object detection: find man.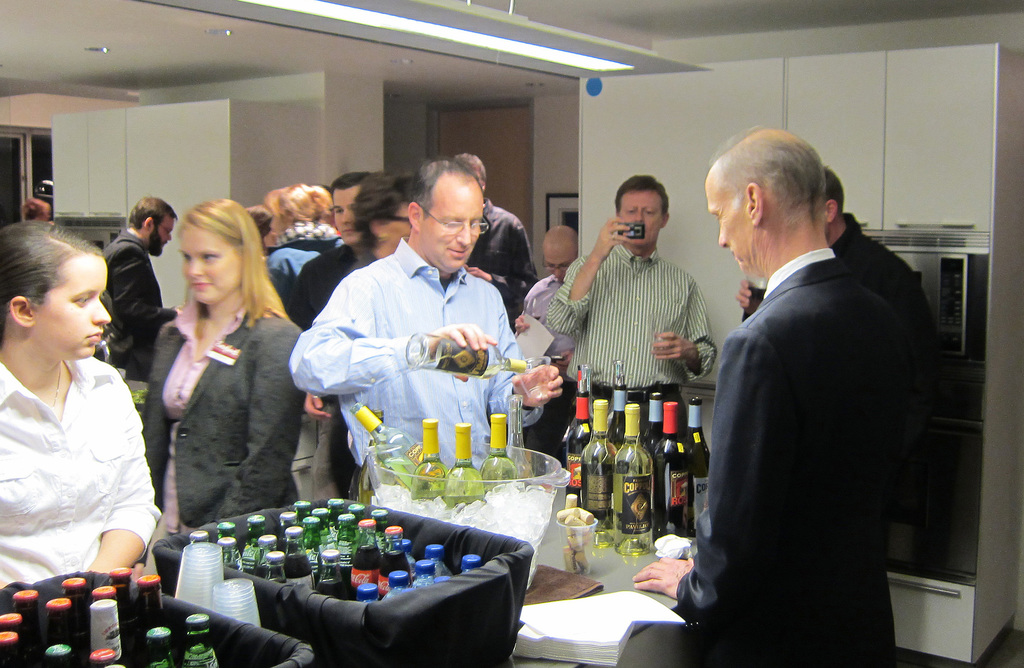
[286,159,565,469].
